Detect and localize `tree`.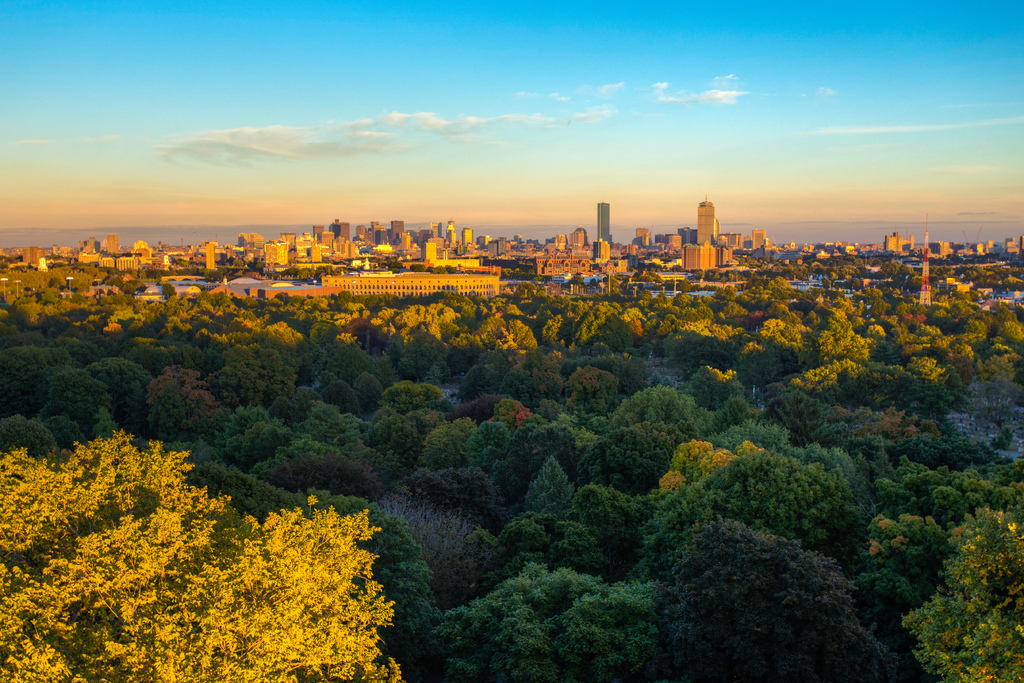
Localized at x1=322, y1=382, x2=353, y2=410.
